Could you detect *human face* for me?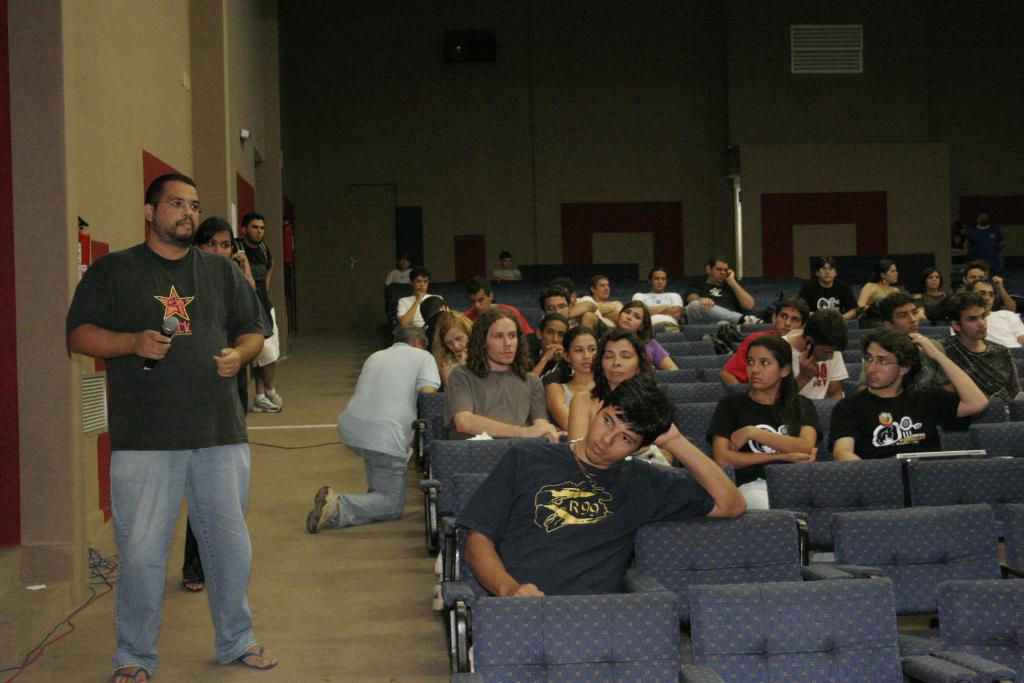
Detection result: <box>652,272,668,293</box>.
